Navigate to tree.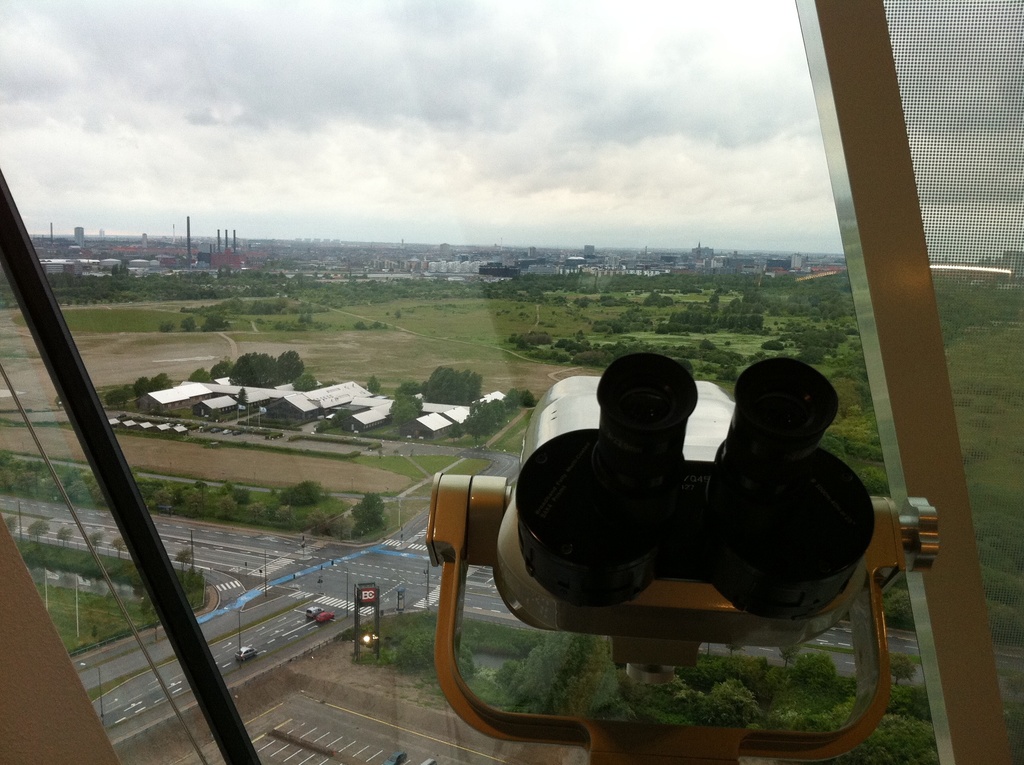
Navigation target: pyautogui.locateOnScreen(502, 389, 522, 414).
